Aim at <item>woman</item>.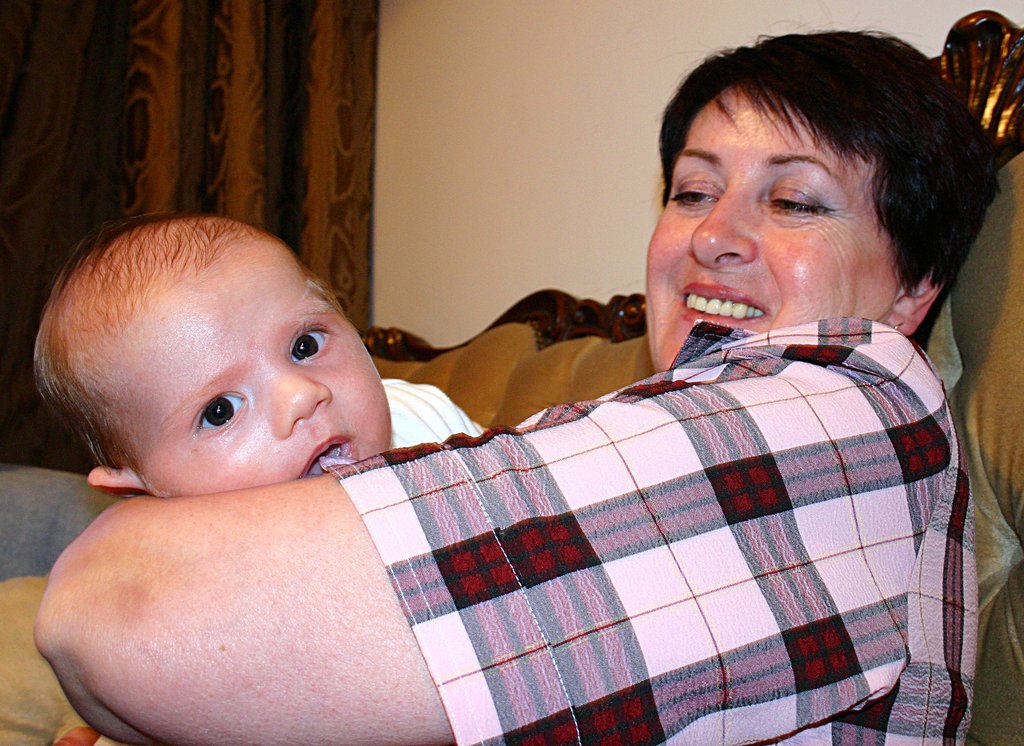
Aimed at <box>30,3,1002,745</box>.
